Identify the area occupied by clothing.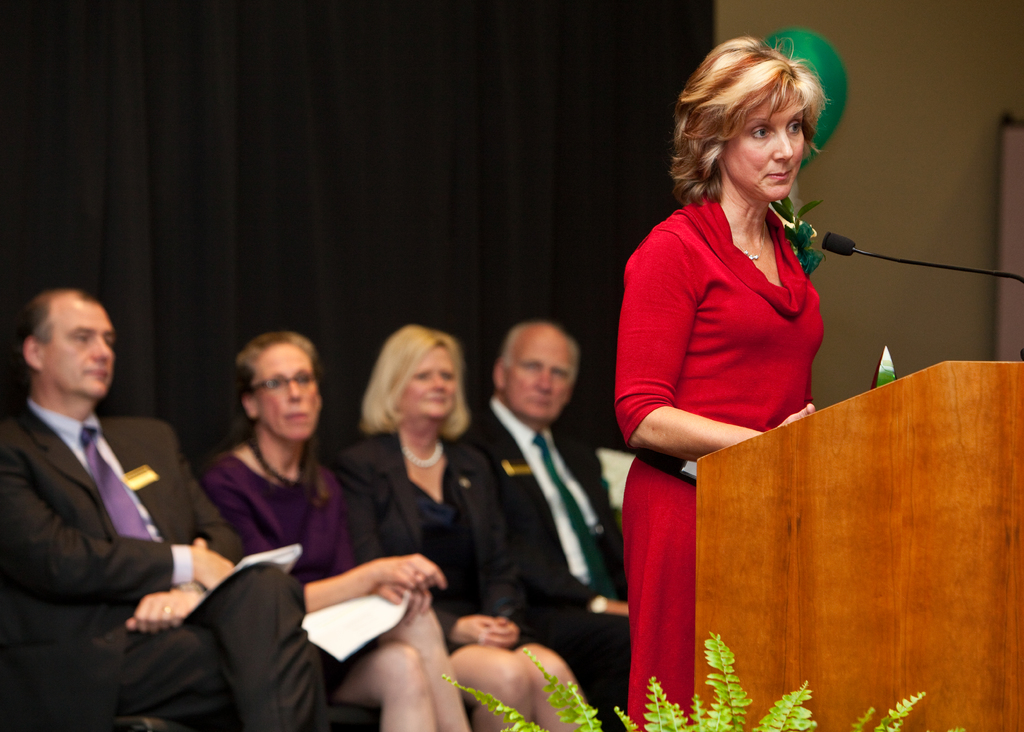
Area: x1=473 y1=388 x2=630 y2=724.
